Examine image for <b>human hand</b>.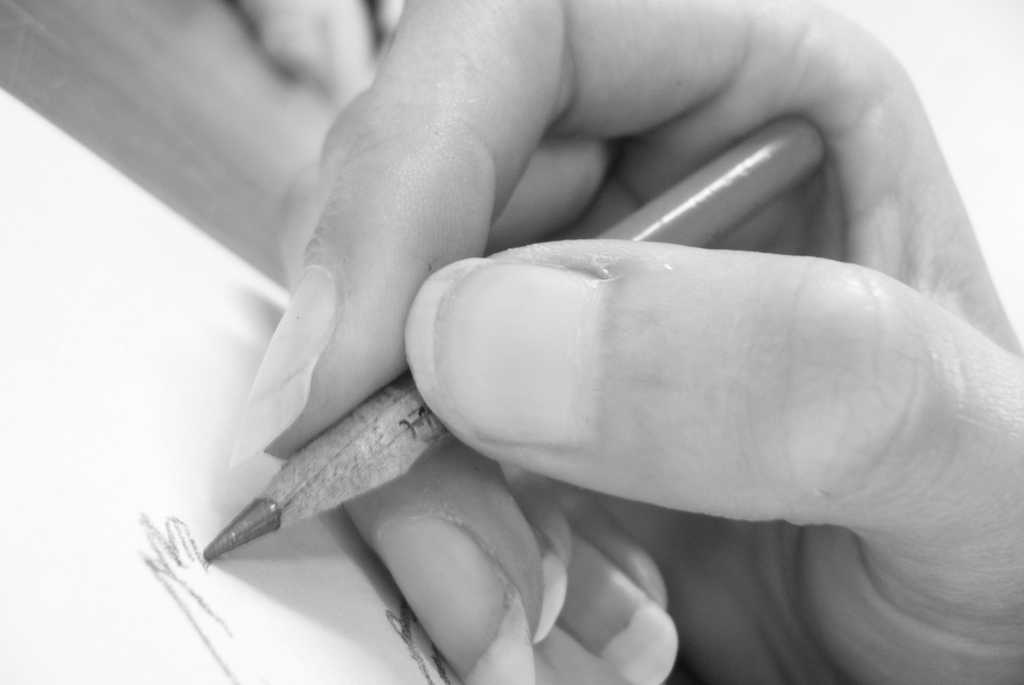
Examination result: crop(123, 70, 1023, 657).
